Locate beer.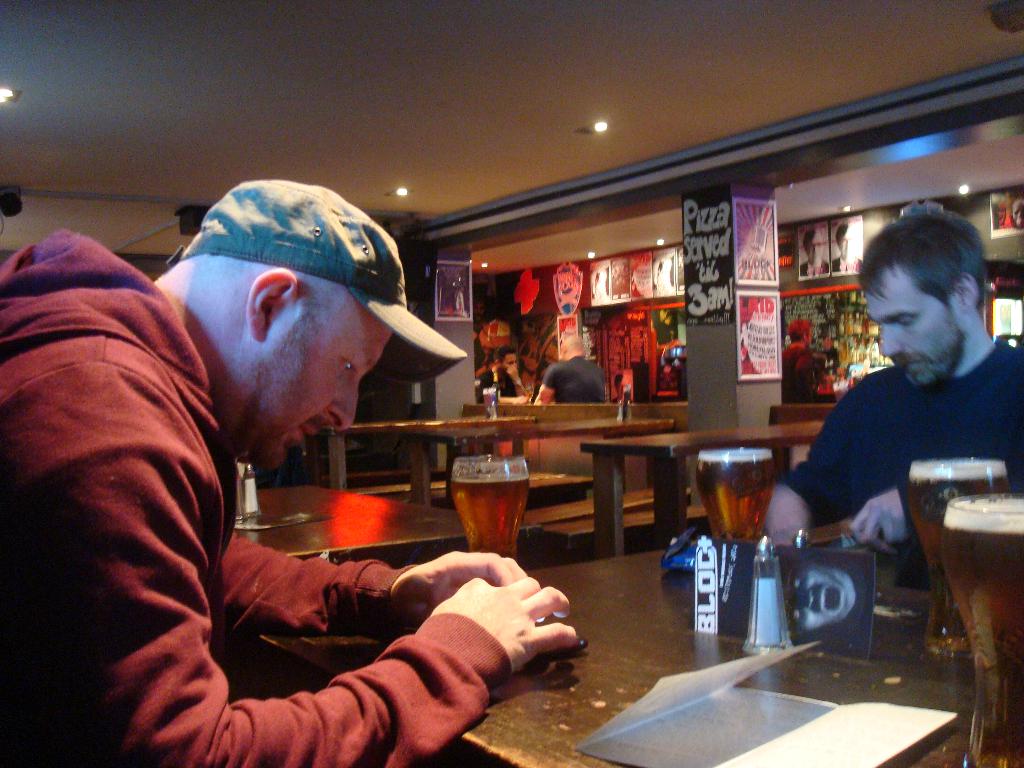
Bounding box: box(448, 457, 536, 556).
